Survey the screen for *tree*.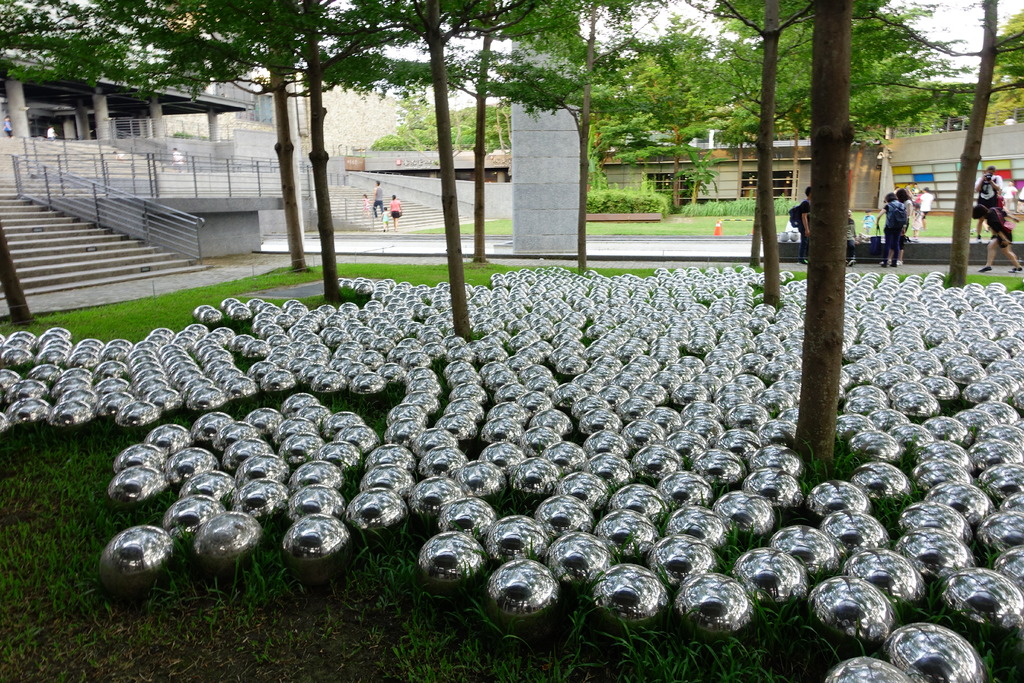
Survey found: [x1=0, y1=242, x2=41, y2=329].
